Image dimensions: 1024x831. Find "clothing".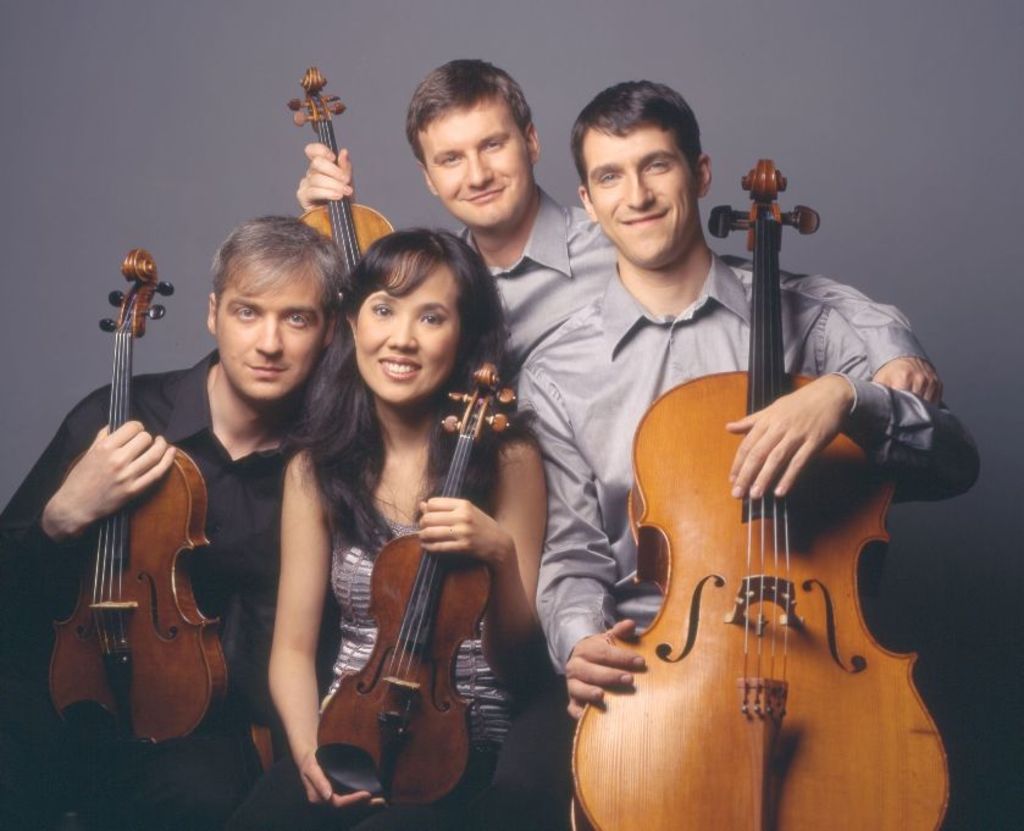
0/348/337/830.
